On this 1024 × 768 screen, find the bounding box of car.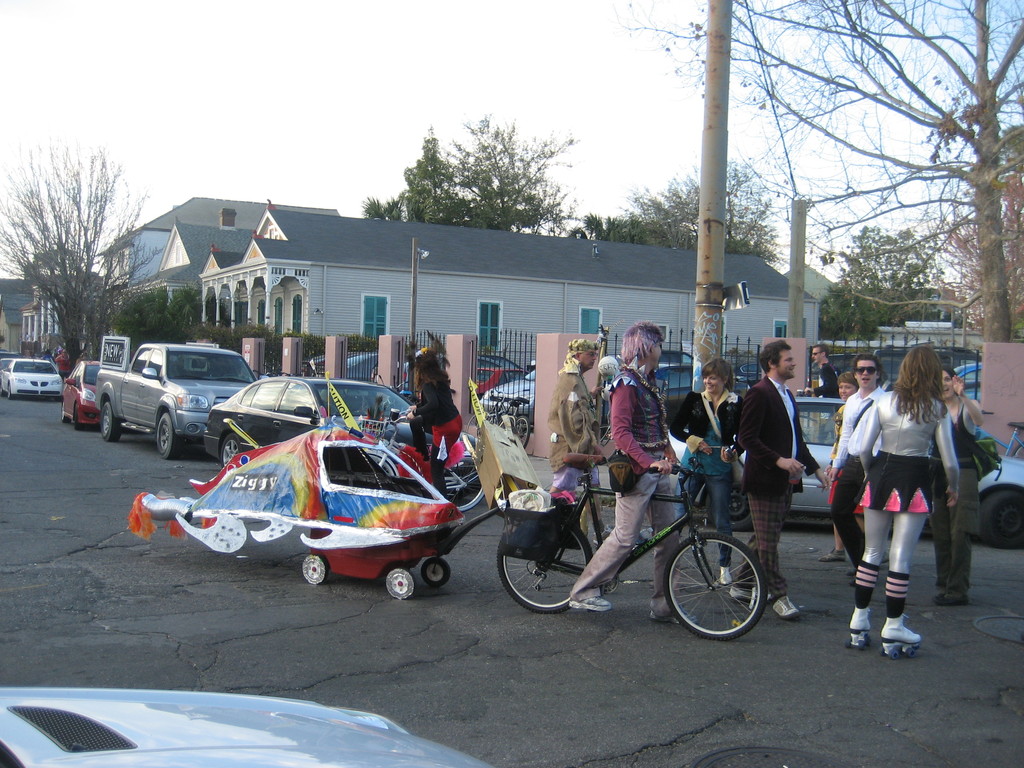
Bounding box: 203/372/487/523.
